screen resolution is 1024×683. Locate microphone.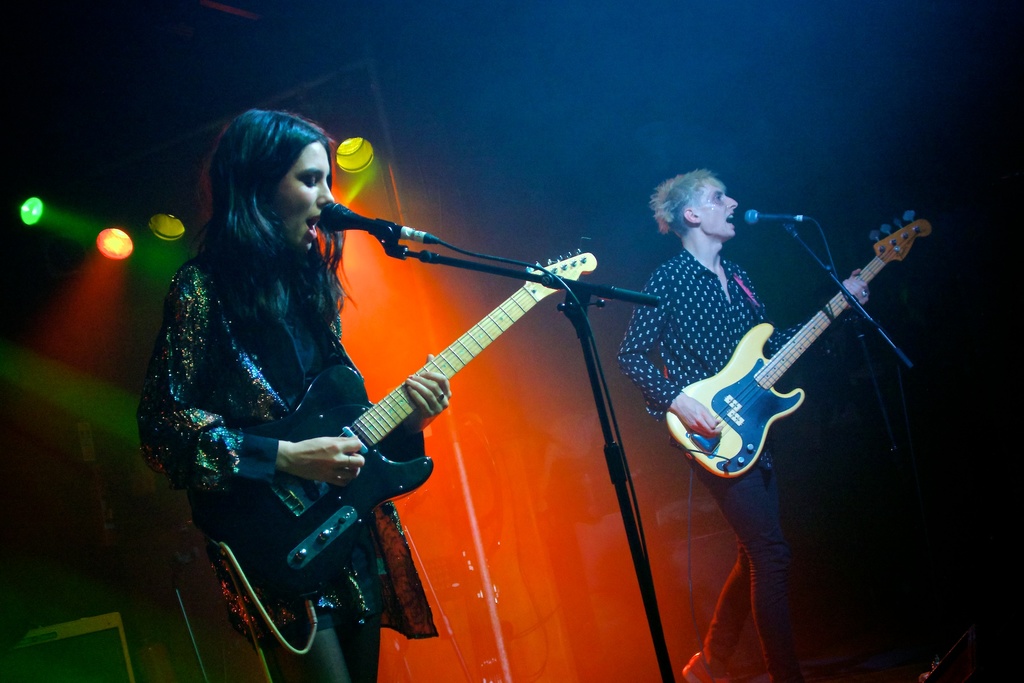
select_region(319, 200, 438, 245).
